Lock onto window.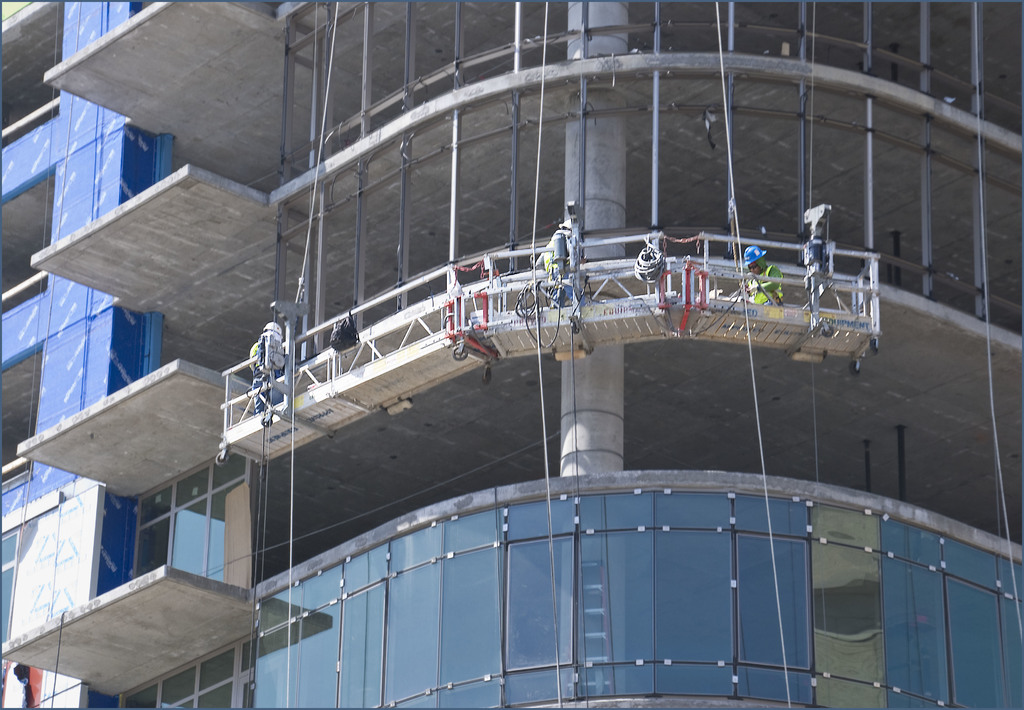
Locked: crop(118, 633, 257, 709).
